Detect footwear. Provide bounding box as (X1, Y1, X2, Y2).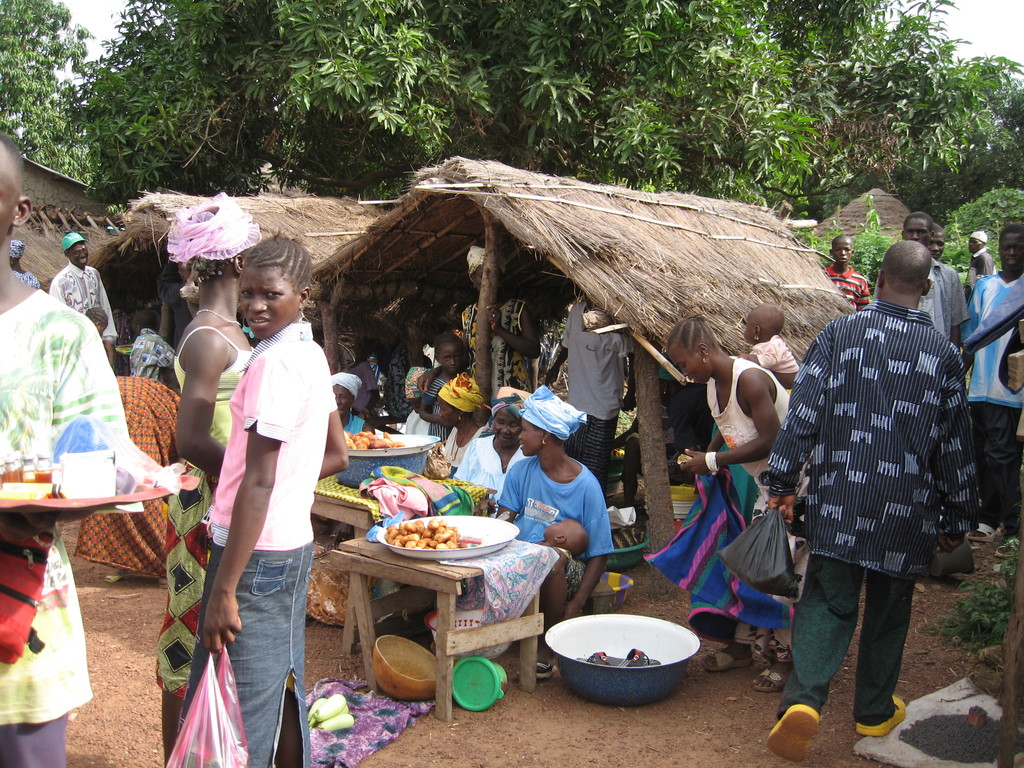
(764, 703, 825, 765).
